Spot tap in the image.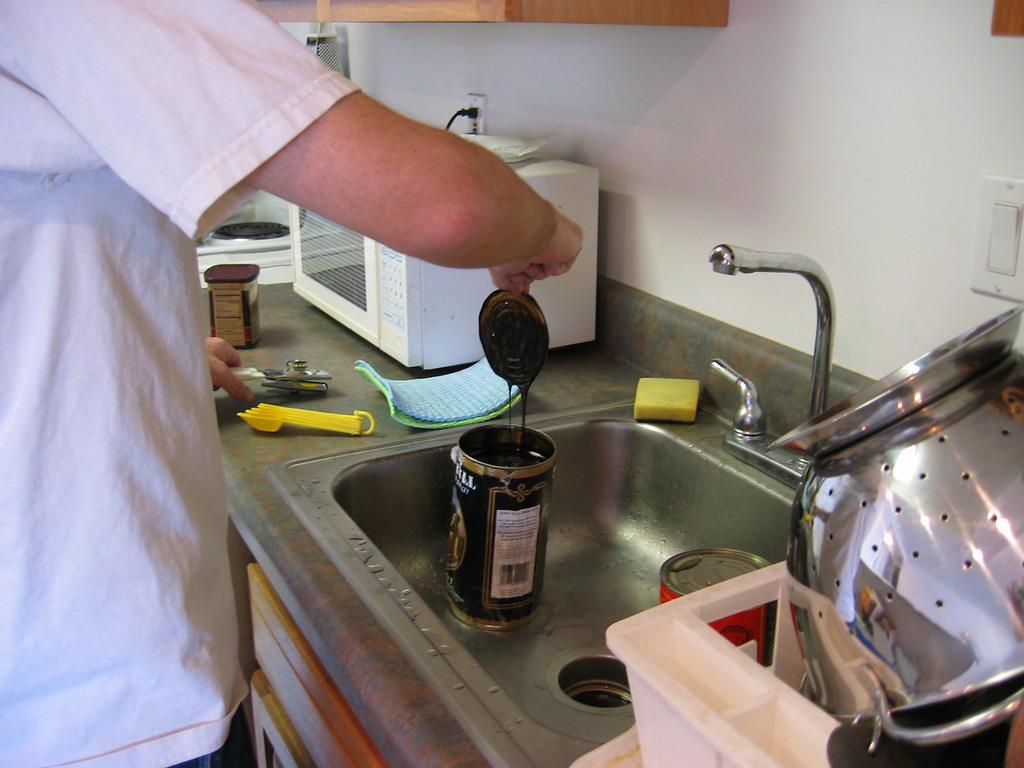
tap found at 707,224,881,440.
